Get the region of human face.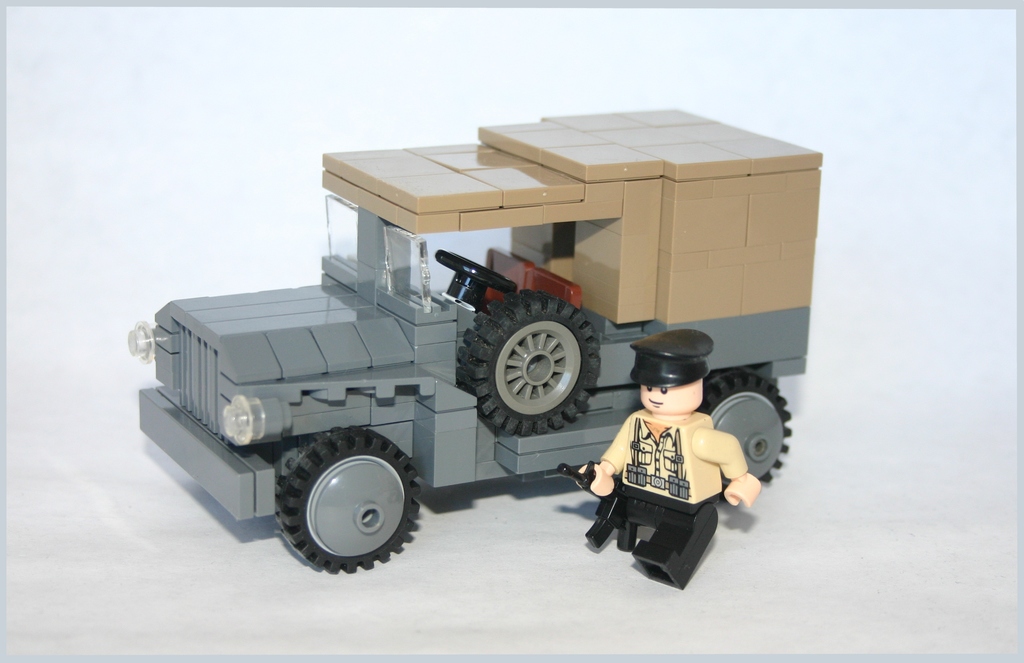
640 386 694 408.
